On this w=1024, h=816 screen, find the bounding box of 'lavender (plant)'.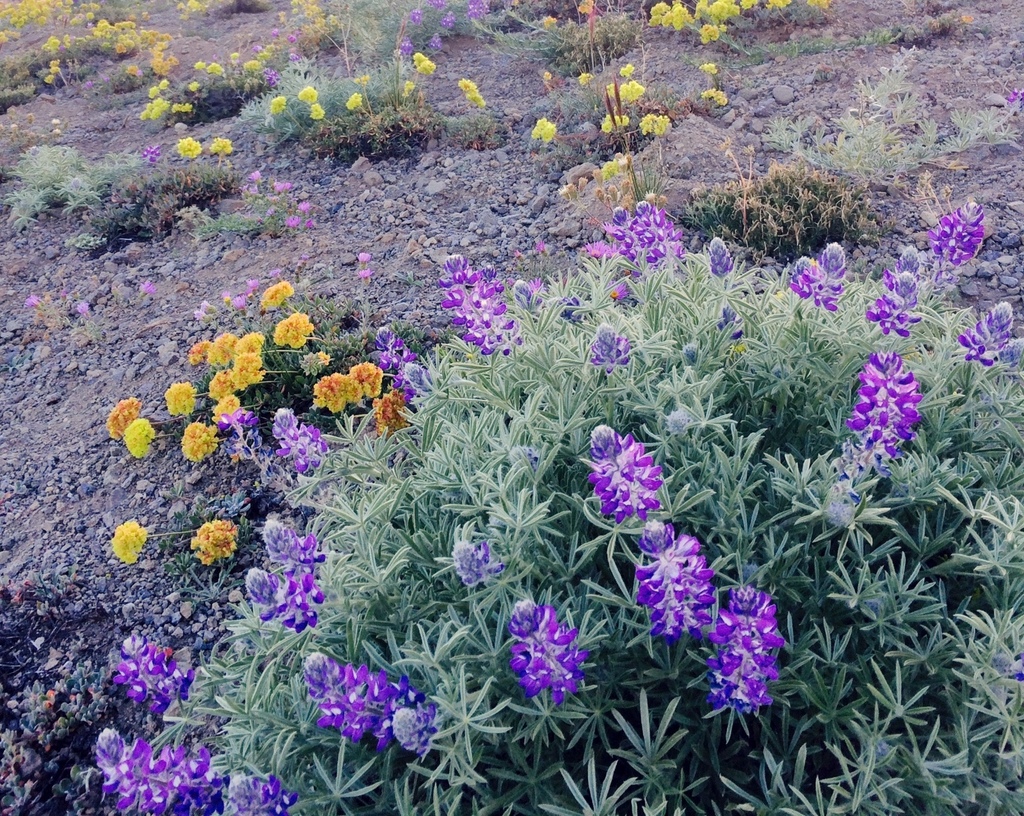
Bounding box: select_region(858, 269, 919, 345).
